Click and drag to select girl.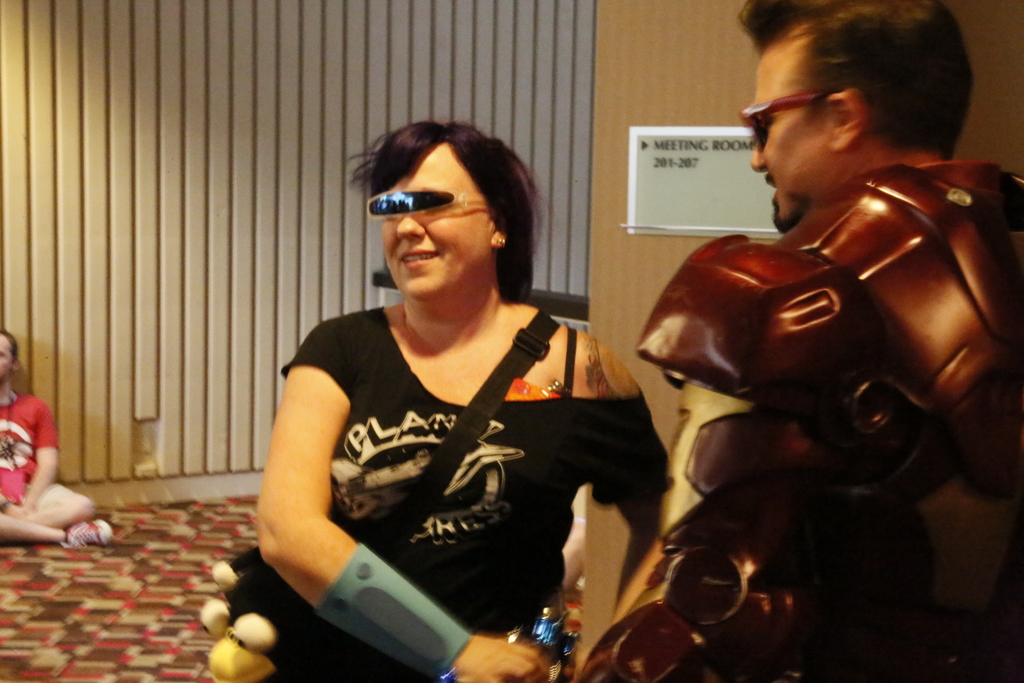
Selection: {"left": 252, "top": 117, "right": 673, "bottom": 682}.
